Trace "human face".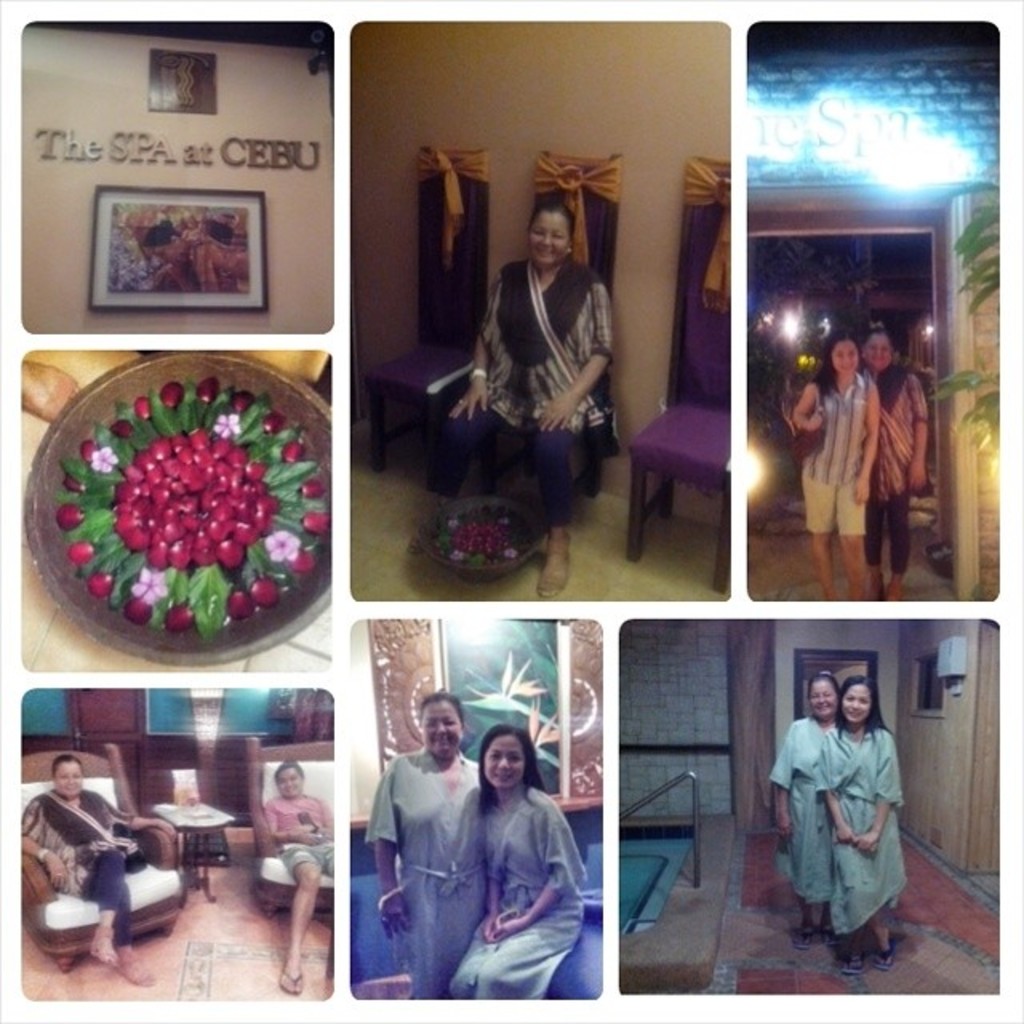
Traced to locate(485, 744, 534, 786).
